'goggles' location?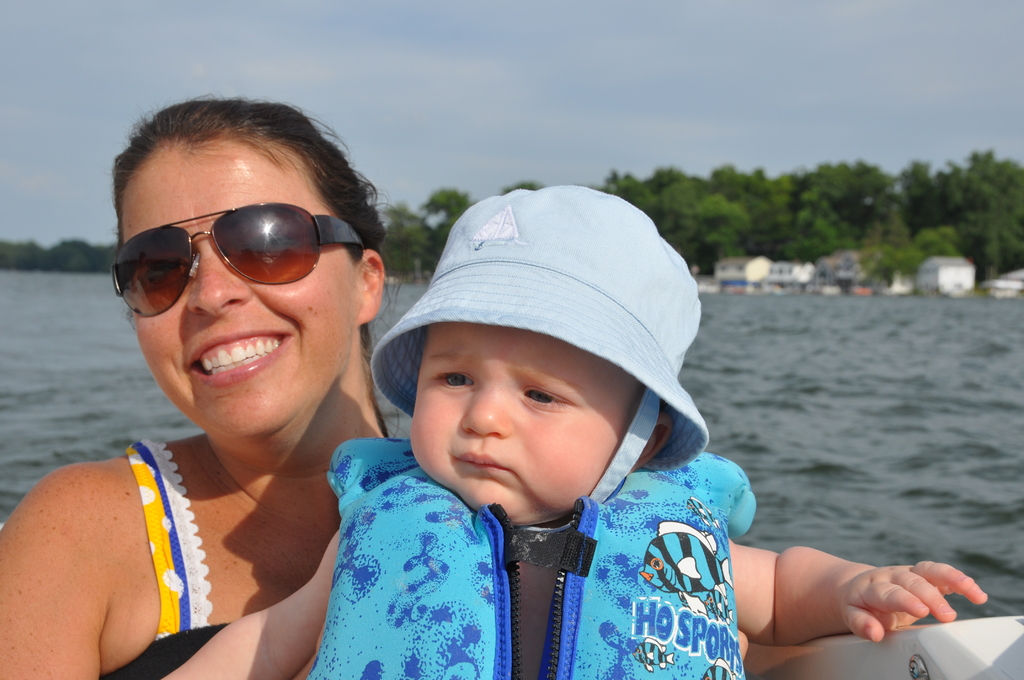
{"left": 122, "top": 196, "right": 374, "bottom": 295}
